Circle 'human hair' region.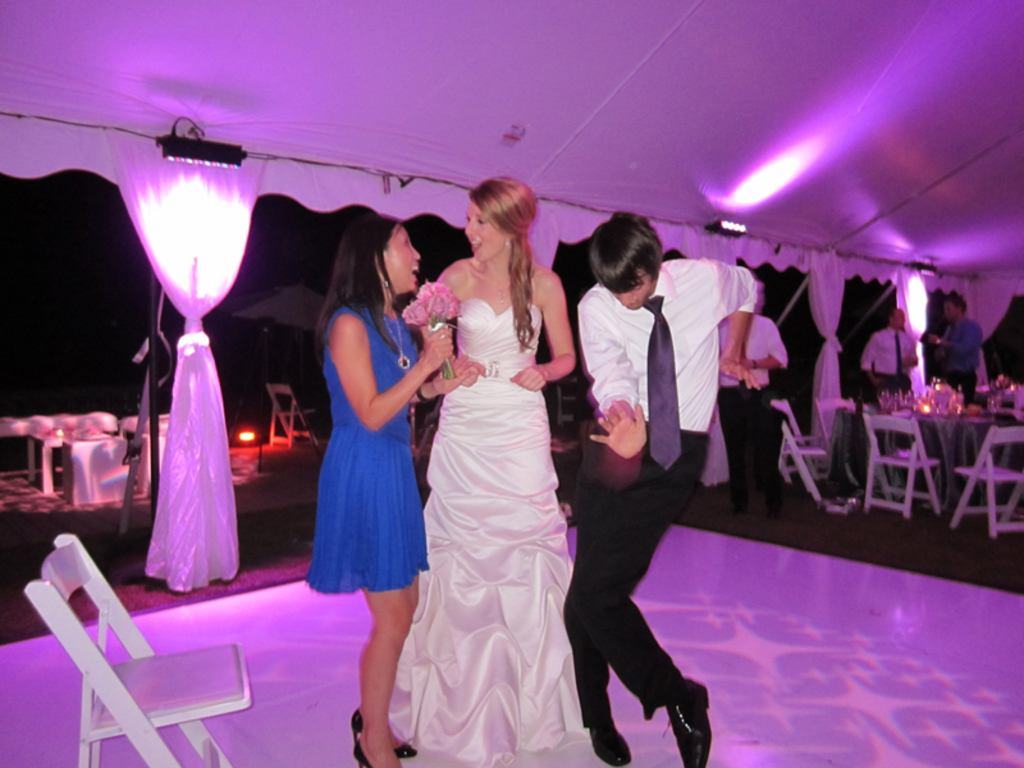
Region: bbox(465, 175, 535, 351).
